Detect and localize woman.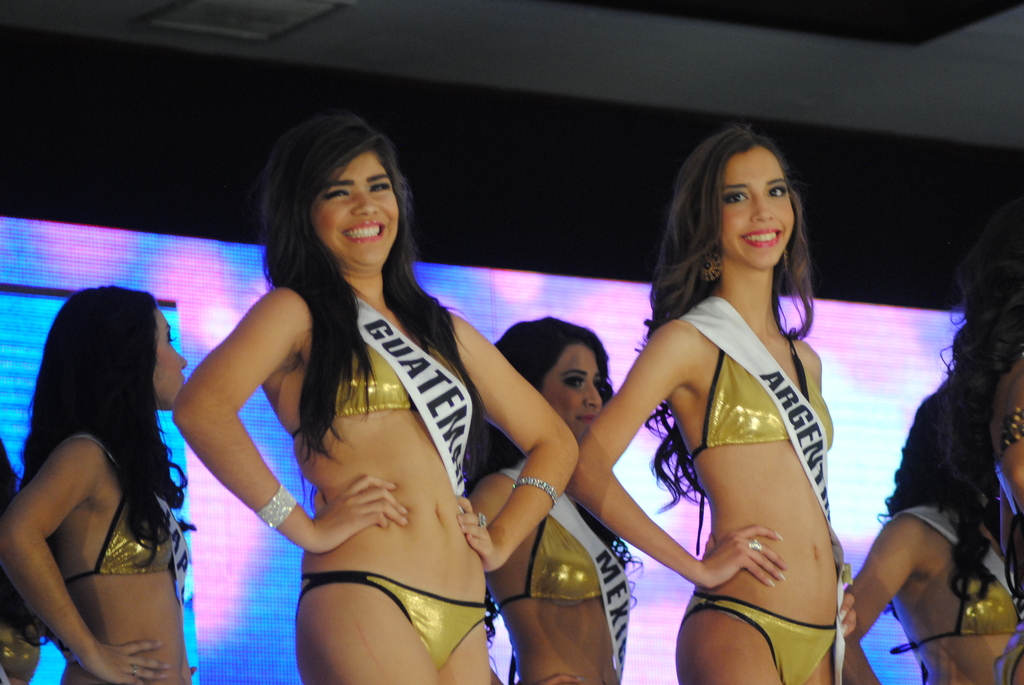
Localized at l=465, t=306, r=648, b=684.
